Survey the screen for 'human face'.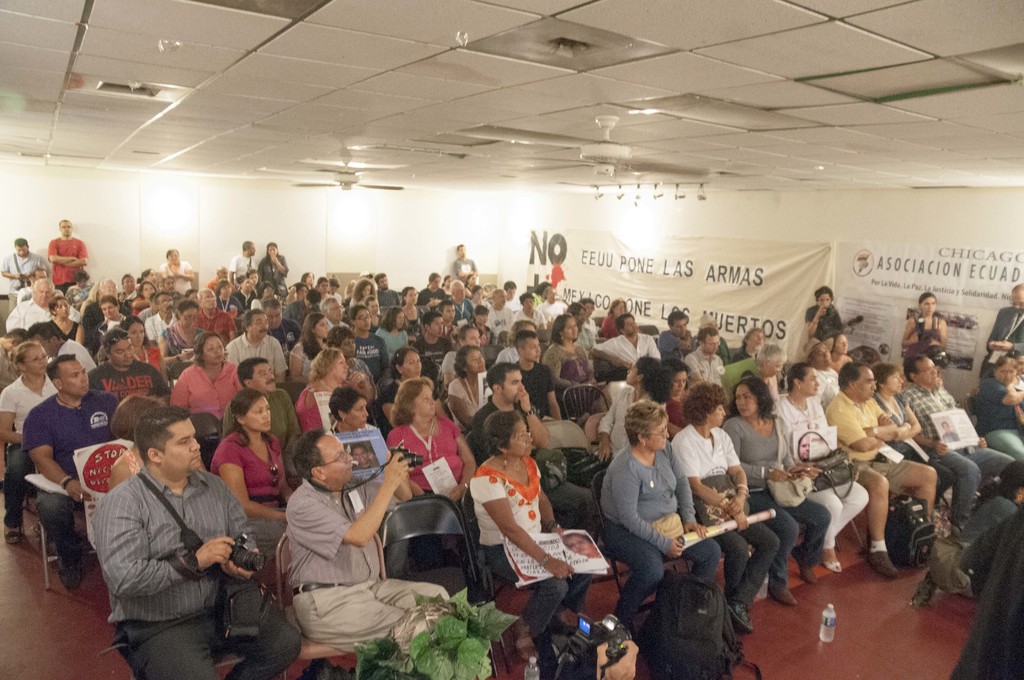
Survey found: Rect(811, 346, 831, 368).
